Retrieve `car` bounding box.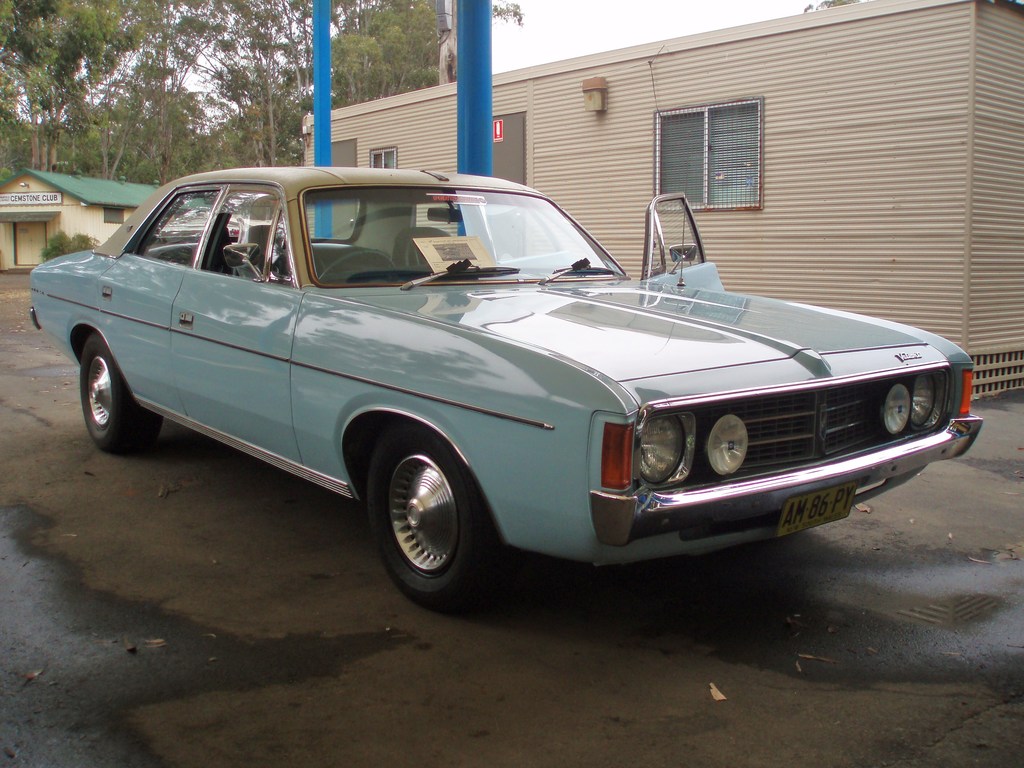
Bounding box: [x1=28, y1=158, x2=986, y2=609].
